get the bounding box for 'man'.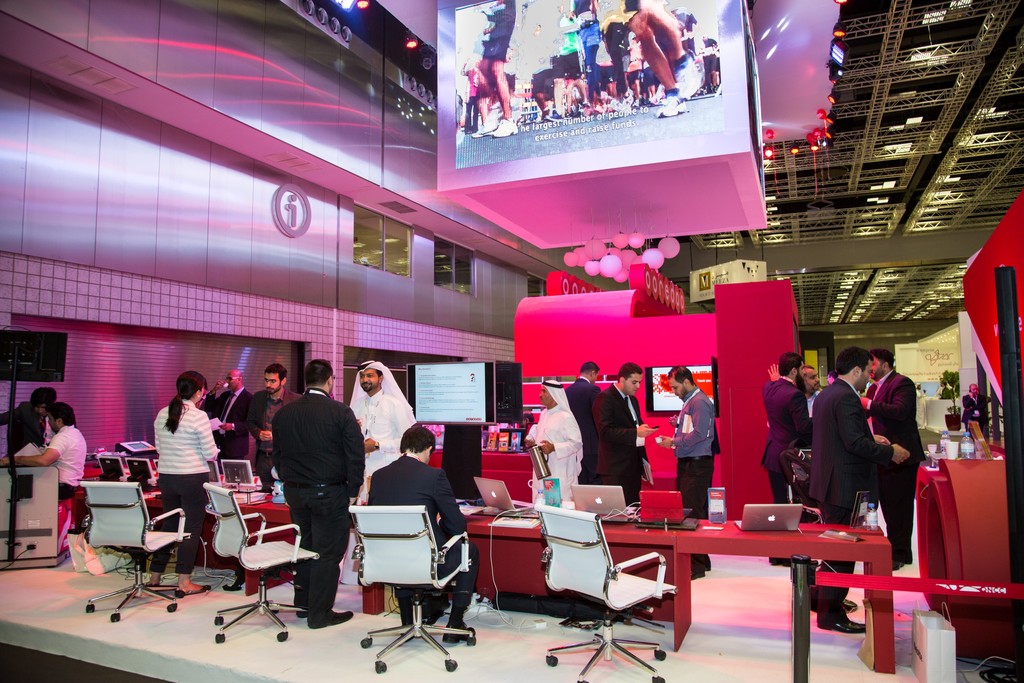
[936,379,950,399].
